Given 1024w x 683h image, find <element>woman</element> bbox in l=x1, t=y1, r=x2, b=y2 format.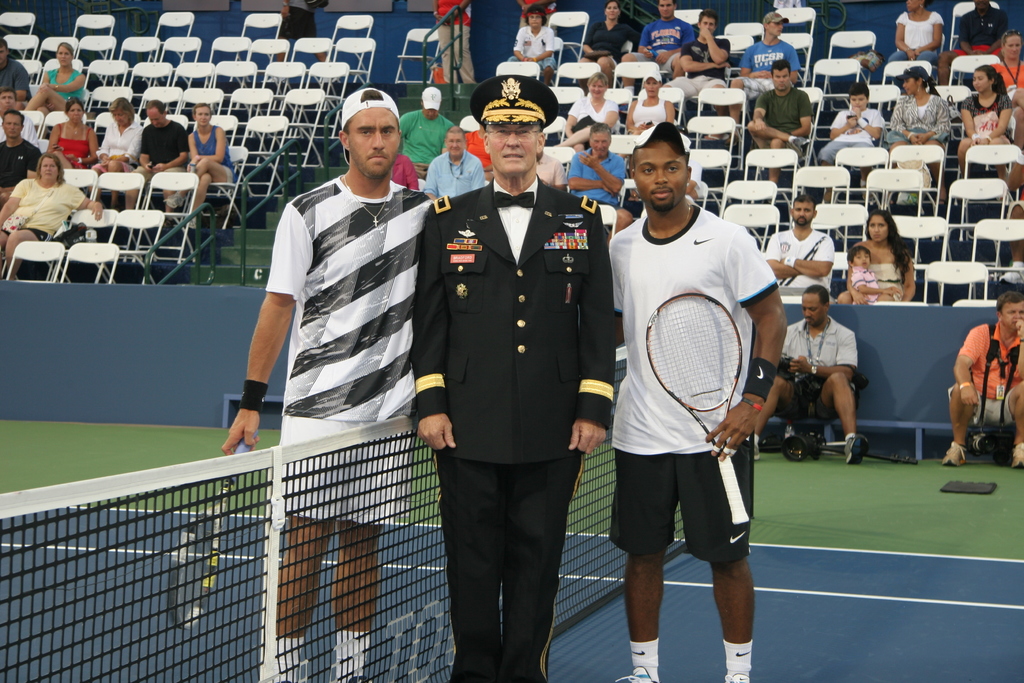
l=957, t=63, r=1014, b=185.
